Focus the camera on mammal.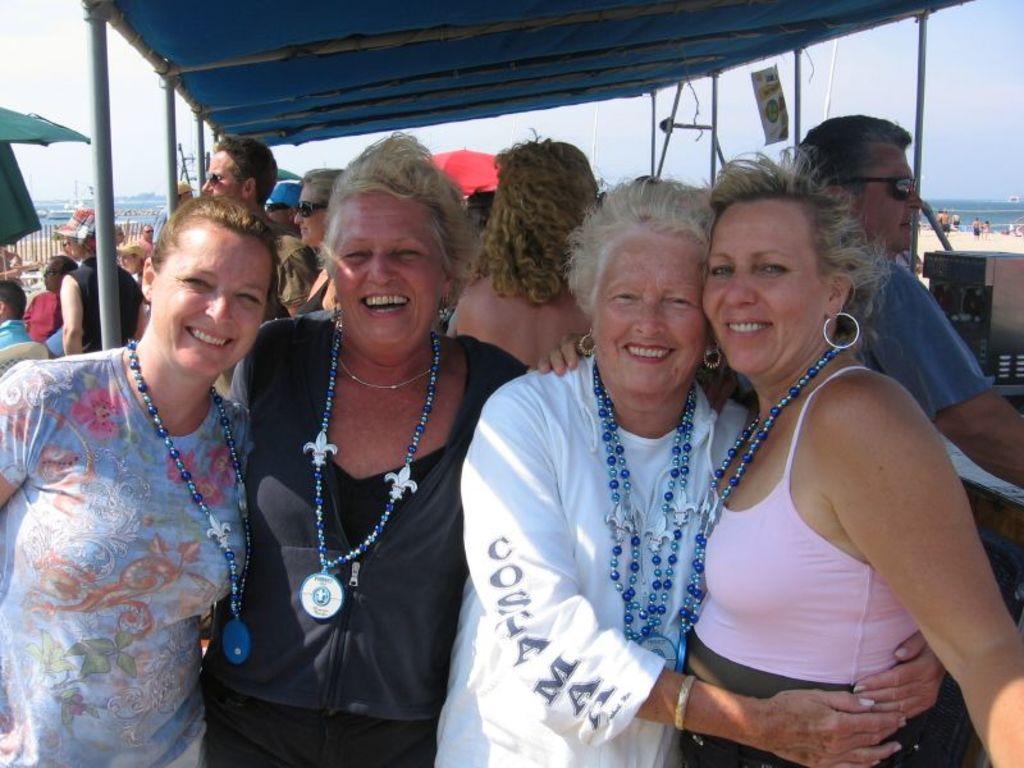
Focus region: left=54, top=200, right=150, bottom=353.
